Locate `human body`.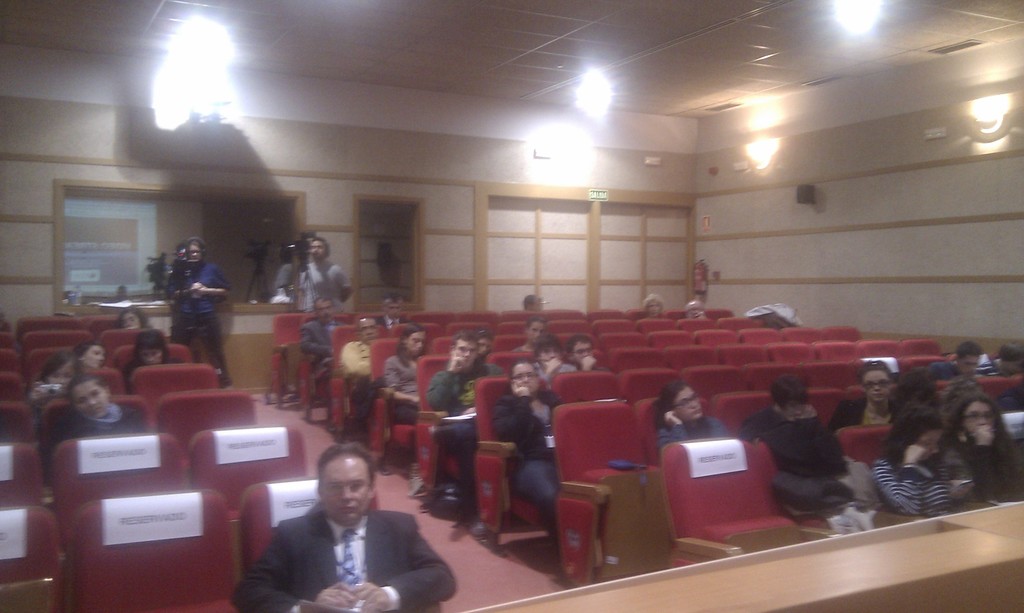
Bounding box: [left=566, top=335, right=614, bottom=370].
